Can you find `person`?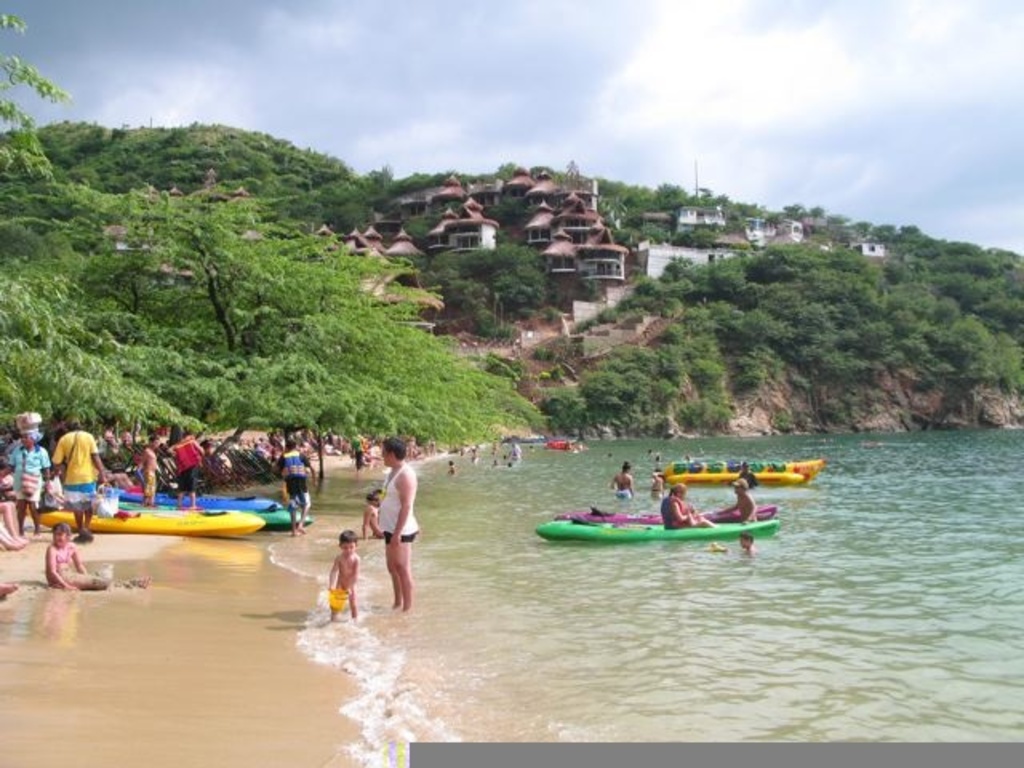
Yes, bounding box: crop(715, 469, 760, 522).
